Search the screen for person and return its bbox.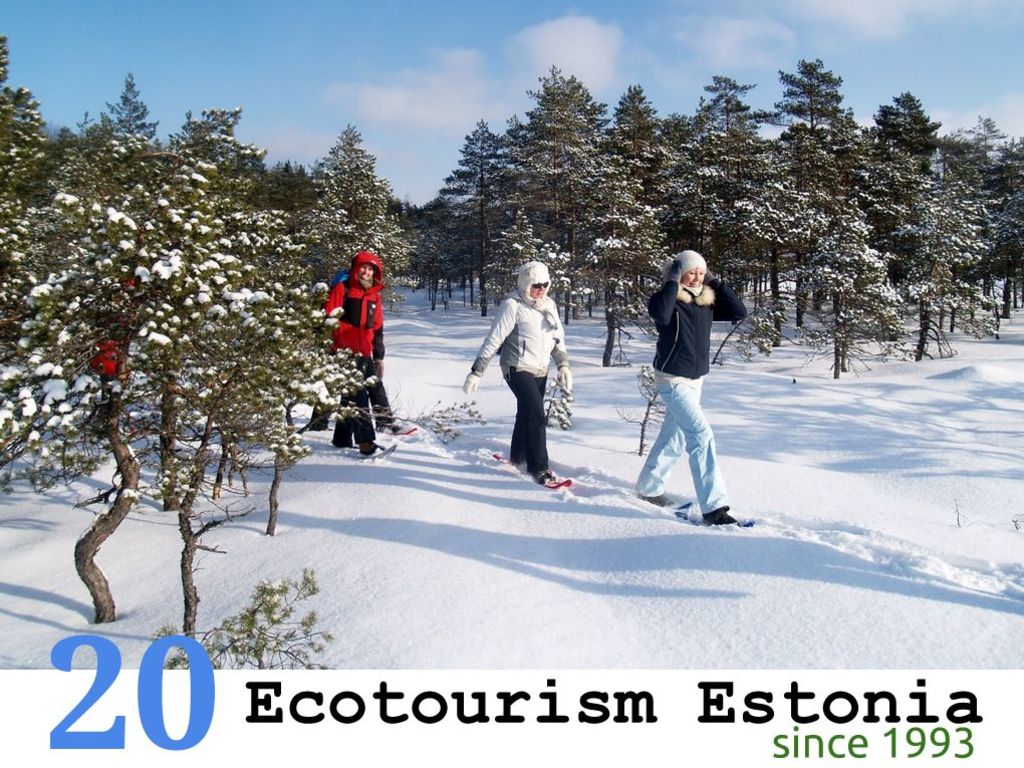
Found: BBox(305, 279, 417, 441).
